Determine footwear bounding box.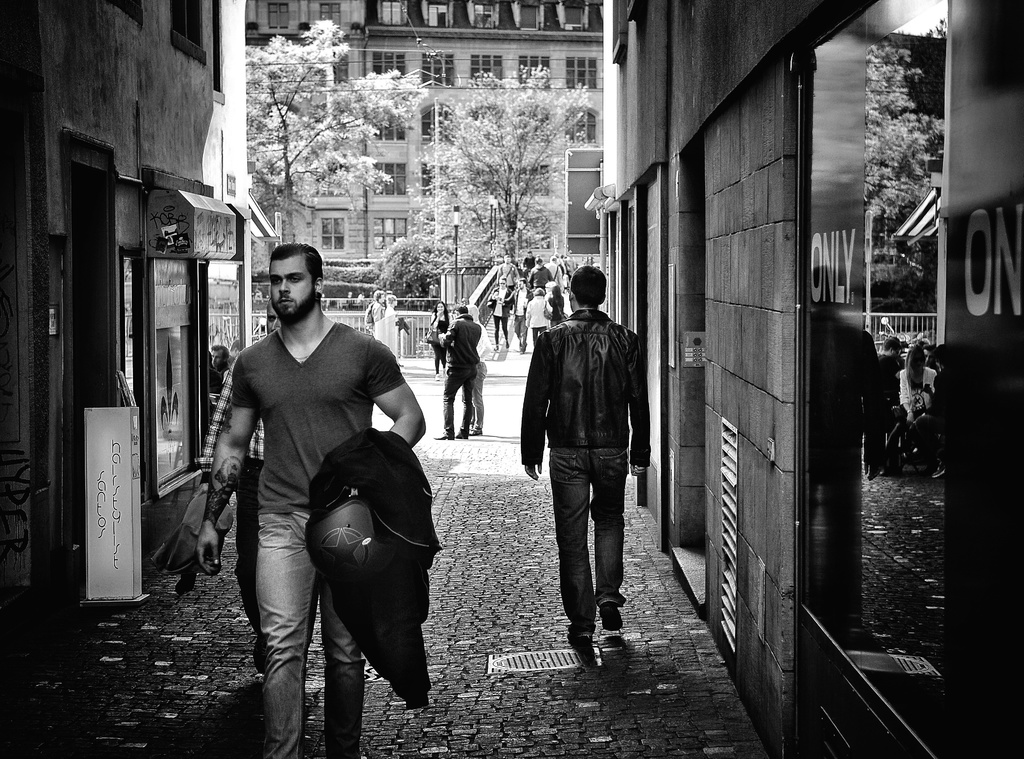
Determined: (x1=444, y1=371, x2=448, y2=385).
